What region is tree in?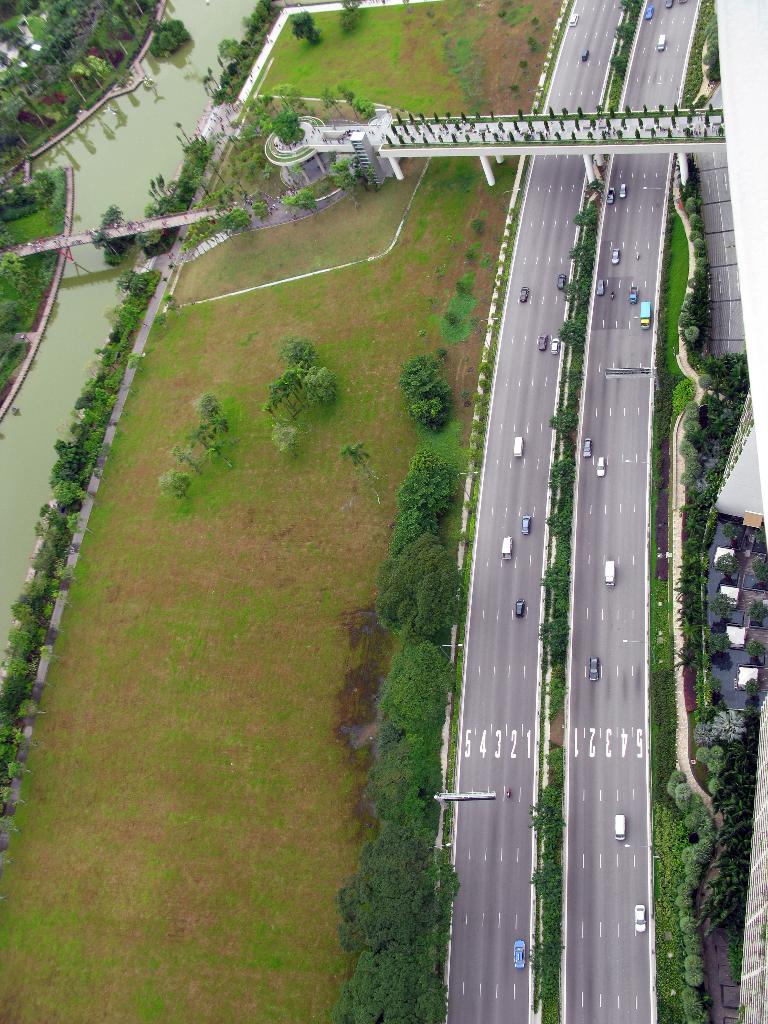
region(334, 447, 392, 516).
